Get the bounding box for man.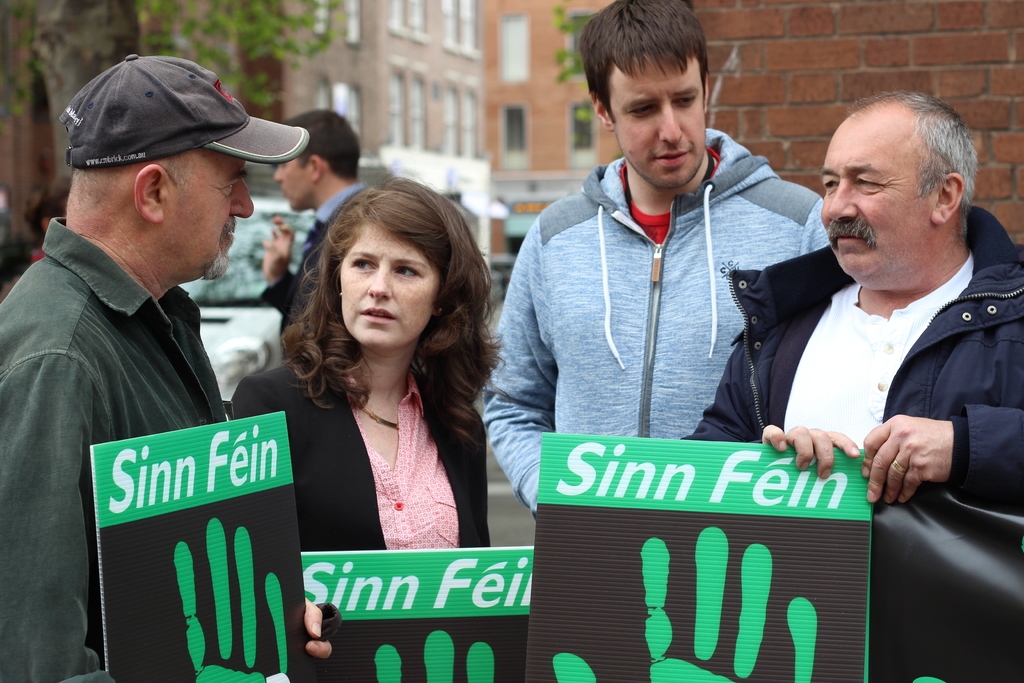
{"left": 8, "top": 40, "right": 301, "bottom": 623}.
